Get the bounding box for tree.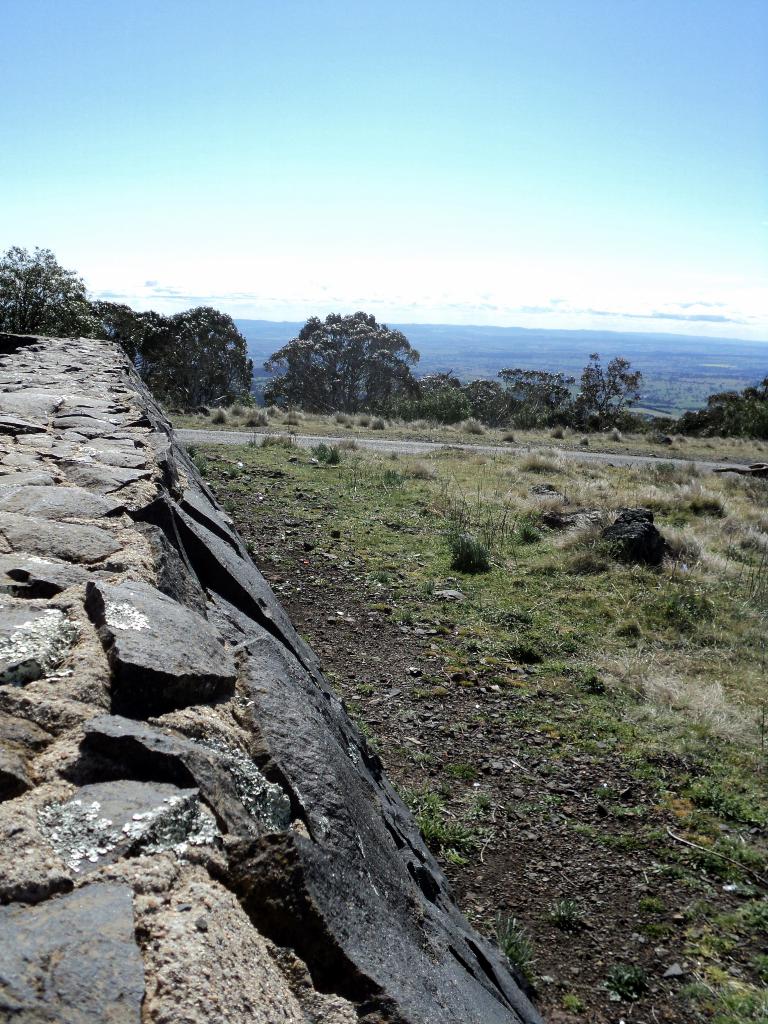
box=[0, 244, 170, 370].
